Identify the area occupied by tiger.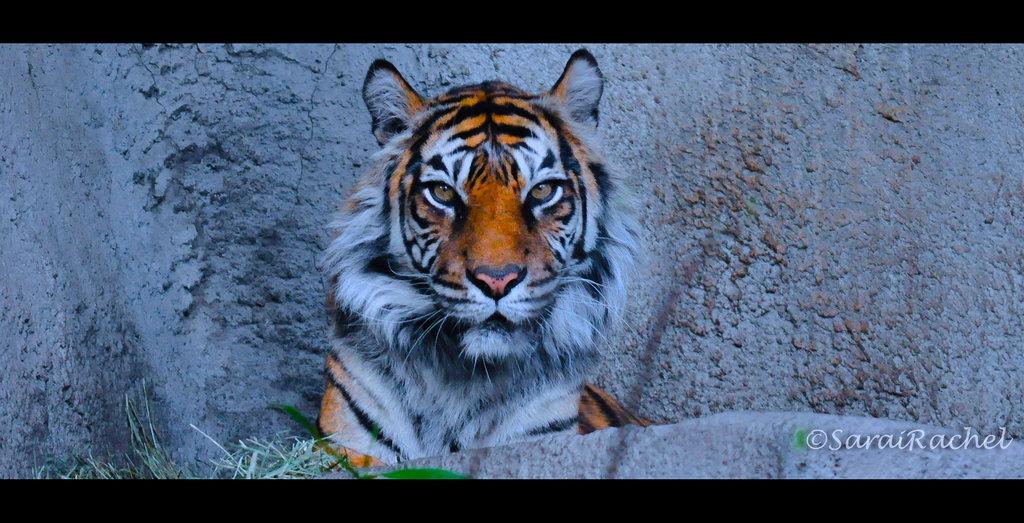
Area: (x1=316, y1=45, x2=662, y2=469).
